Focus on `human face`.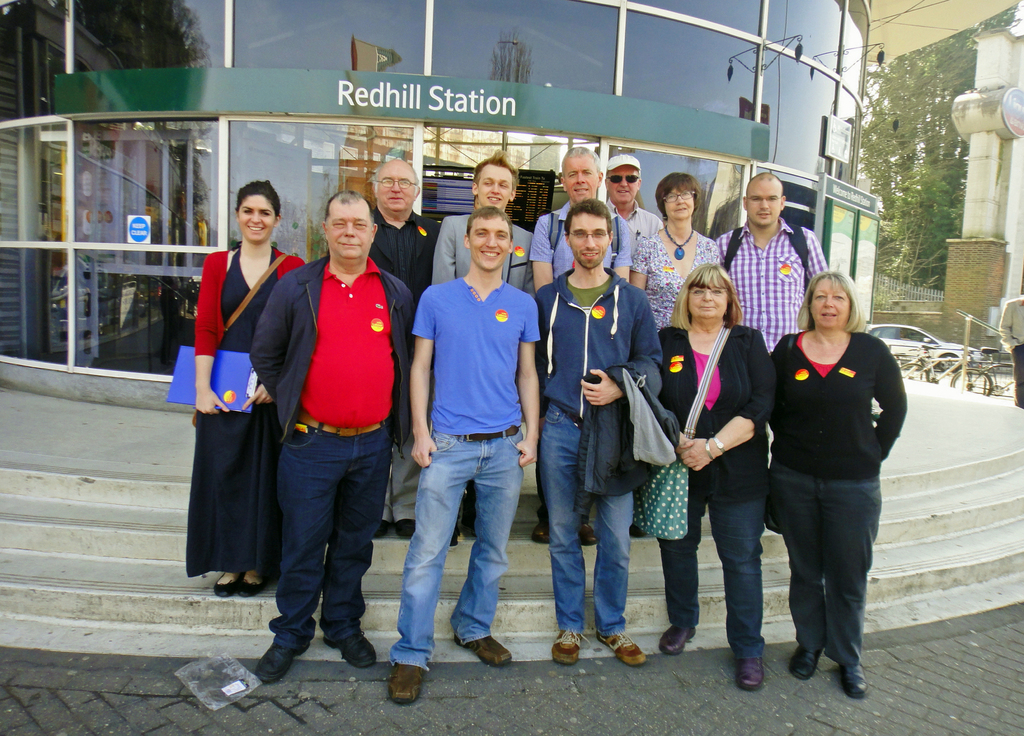
Focused at 688, 282, 732, 323.
